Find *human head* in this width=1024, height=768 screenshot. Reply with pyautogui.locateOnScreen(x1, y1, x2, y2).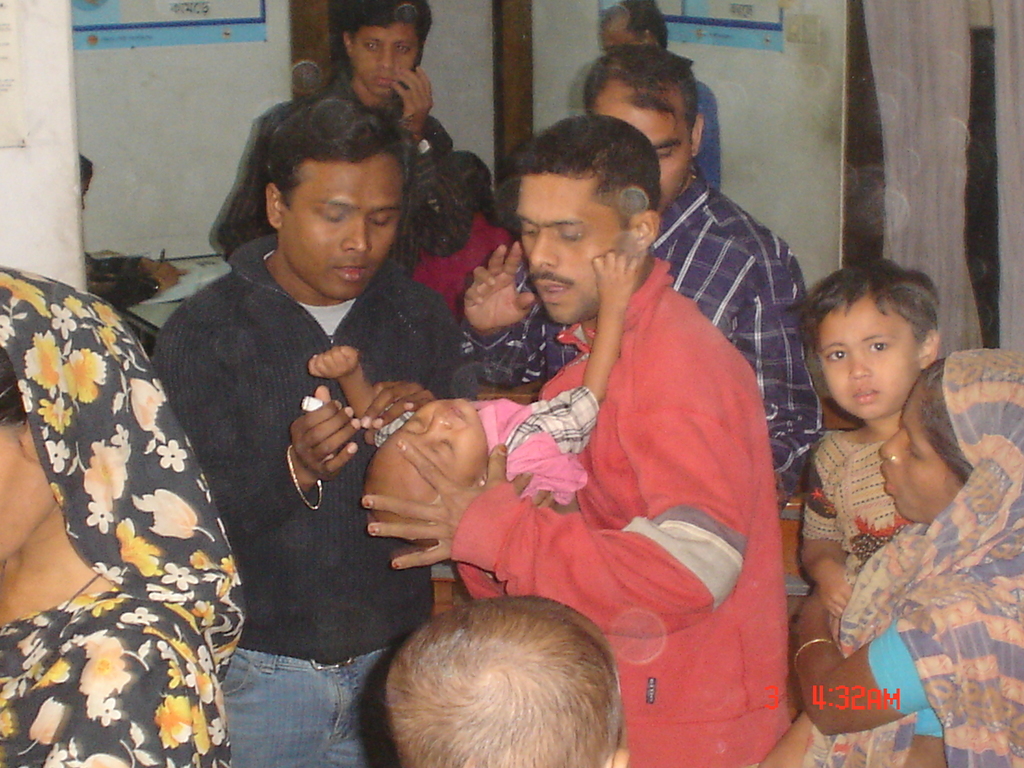
pyautogui.locateOnScreen(584, 45, 703, 218).
